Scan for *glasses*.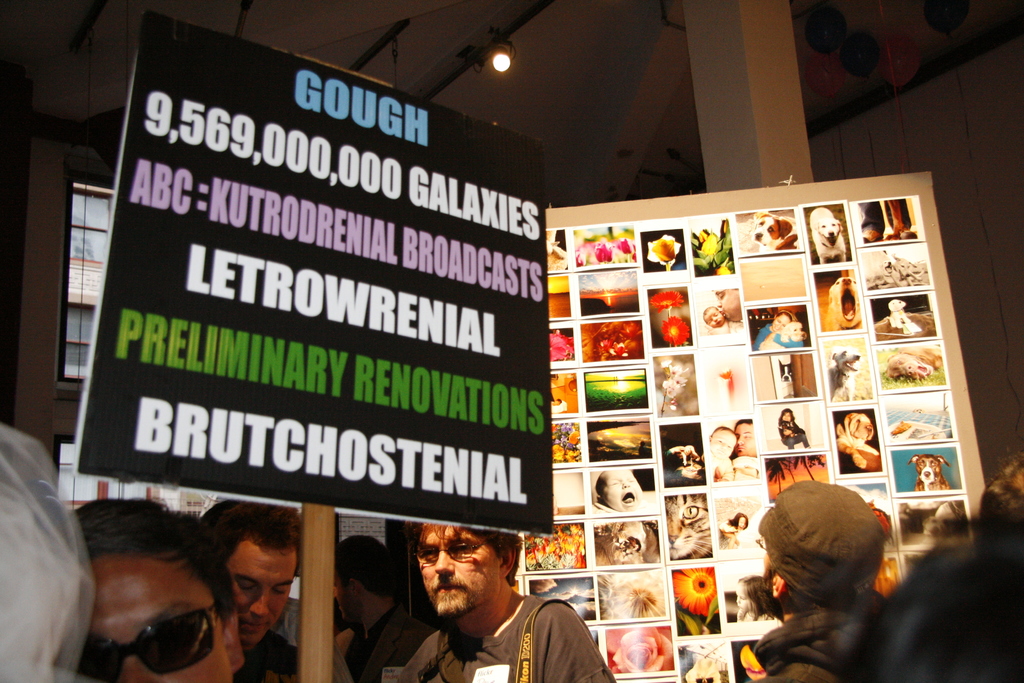
Scan result: (x1=755, y1=535, x2=767, y2=552).
